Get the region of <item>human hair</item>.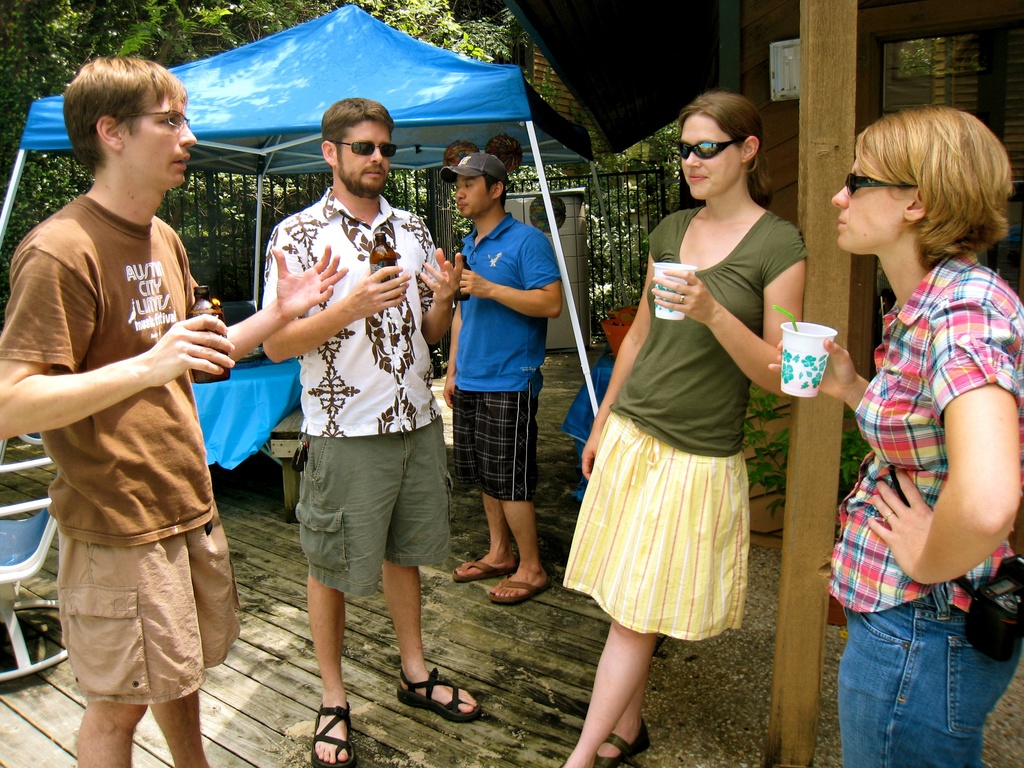
<box>55,49,180,192</box>.
